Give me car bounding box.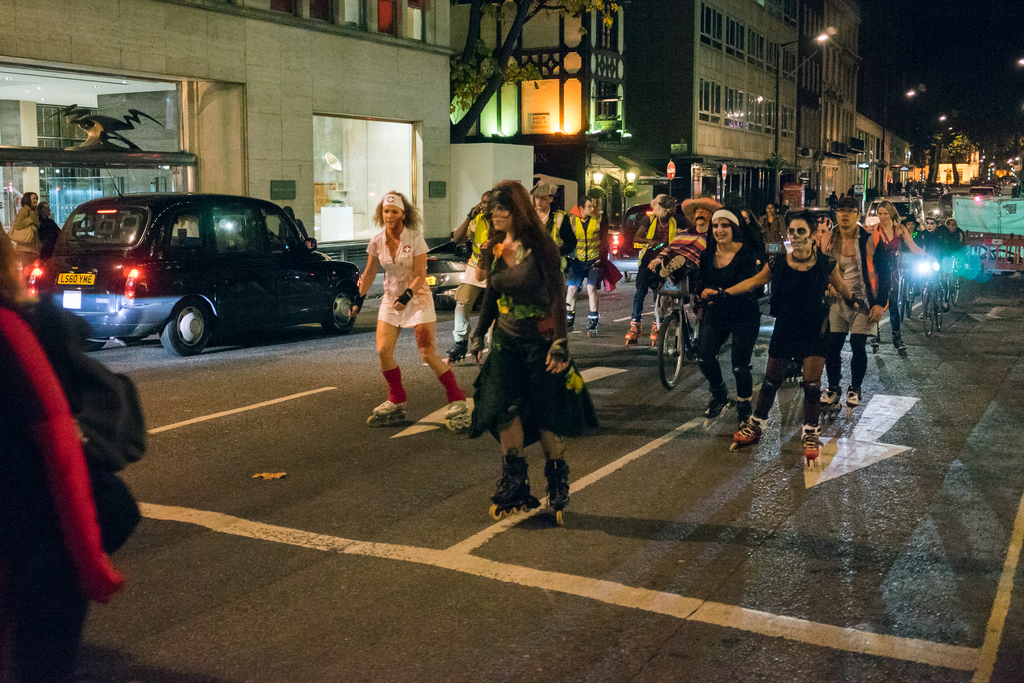
Rect(603, 204, 649, 256).
